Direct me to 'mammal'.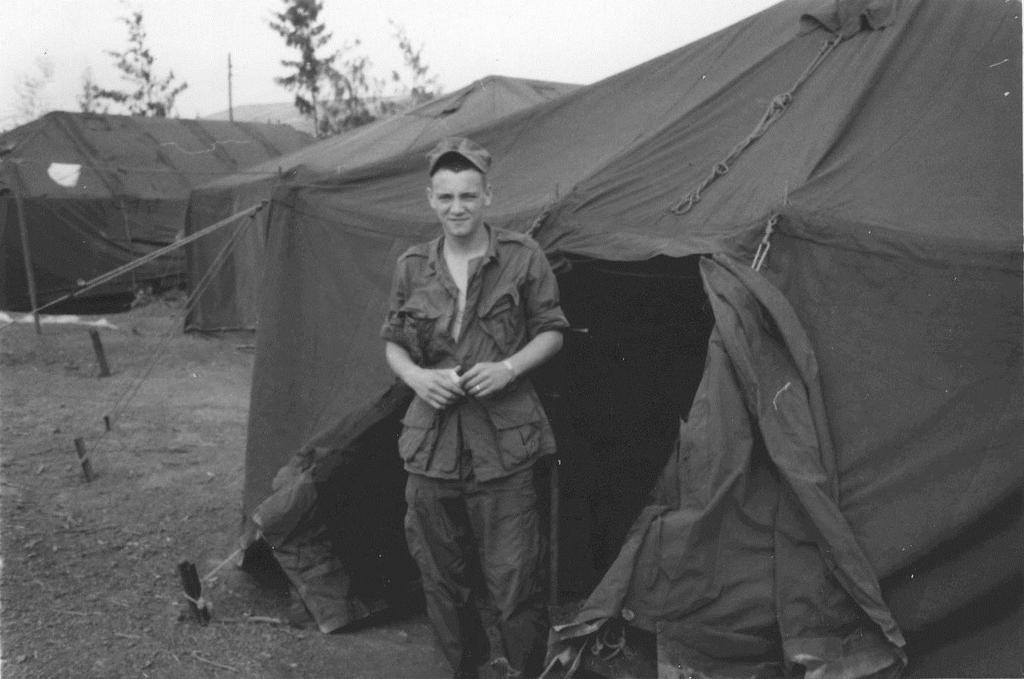
Direction: select_region(374, 126, 588, 667).
